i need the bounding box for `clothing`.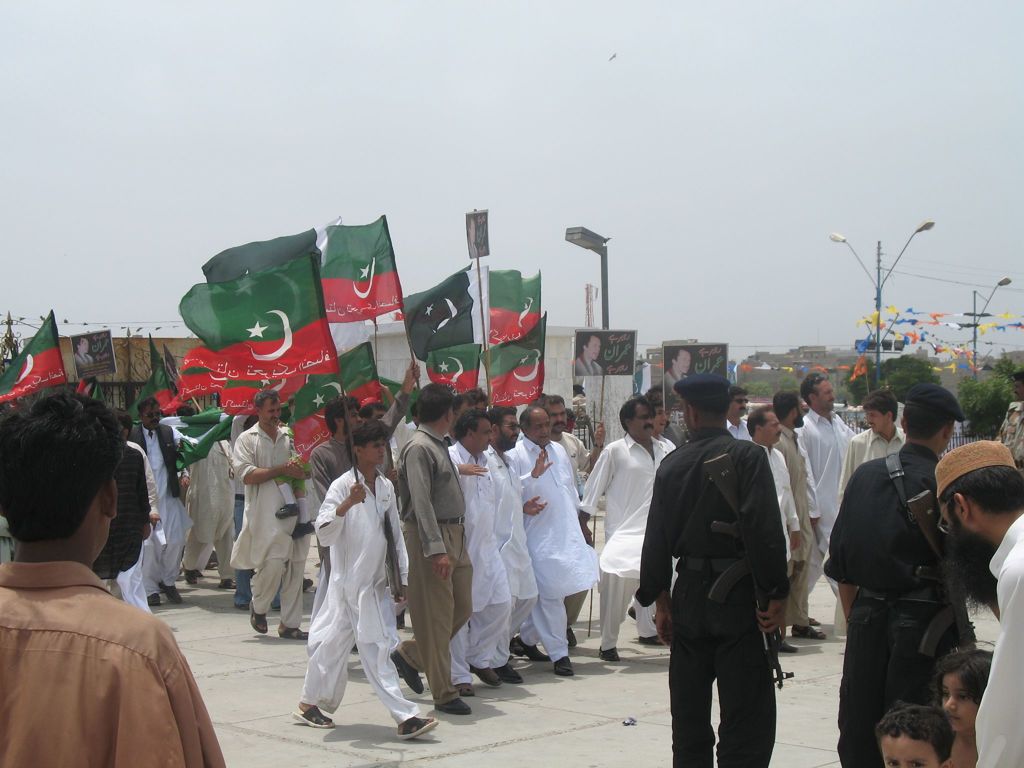
Here it is: (x1=479, y1=450, x2=538, y2=644).
